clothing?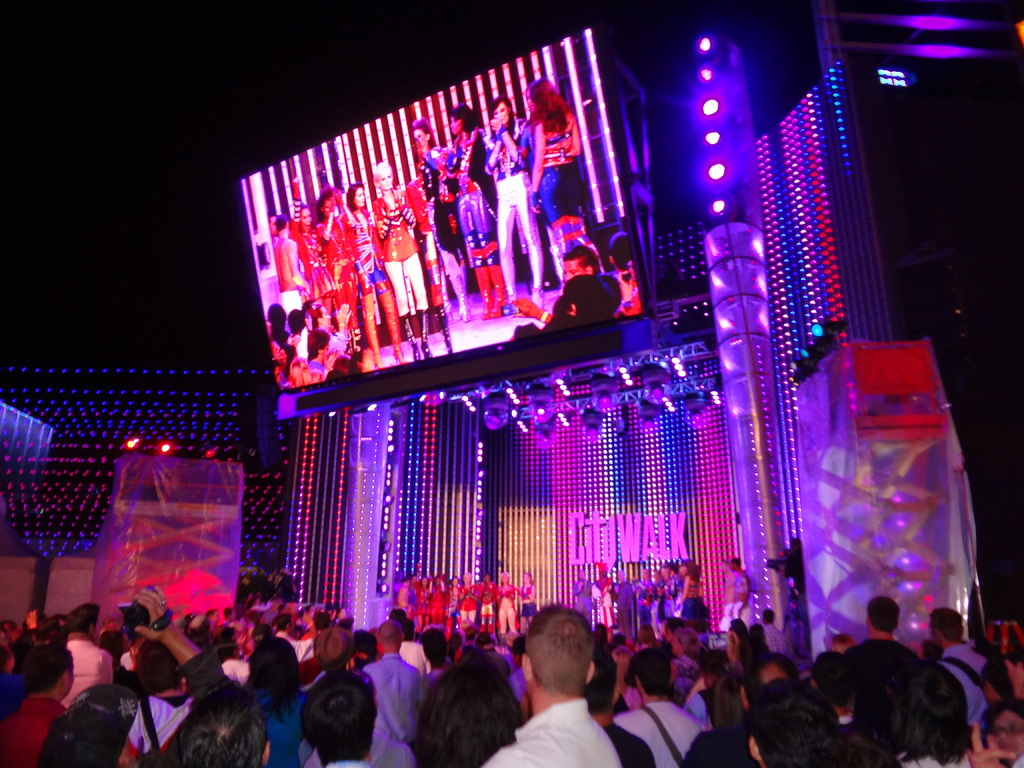
Rect(283, 218, 333, 319)
